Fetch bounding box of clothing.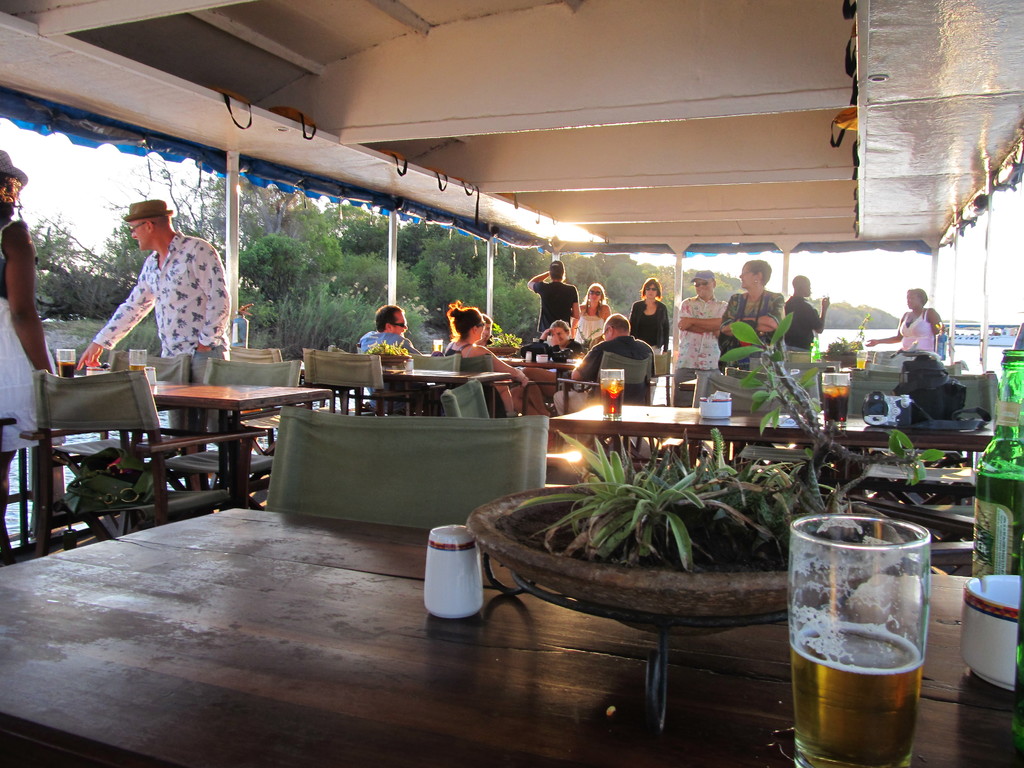
Bbox: (left=671, top=296, right=729, bottom=403).
